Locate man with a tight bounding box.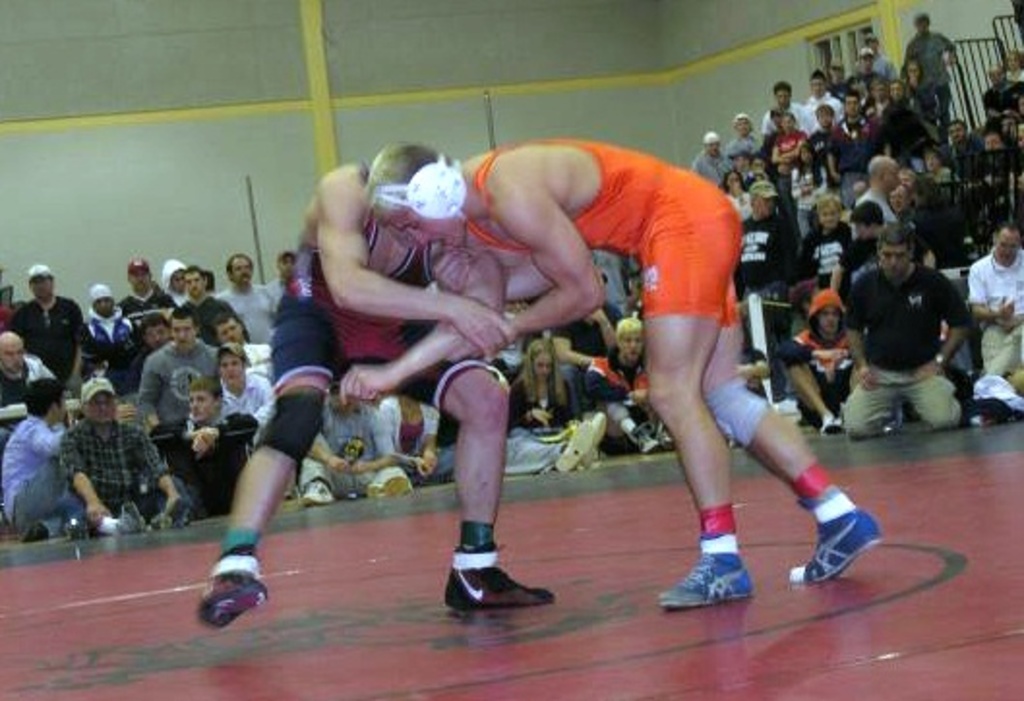
x1=970, y1=219, x2=1022, y2=420.
